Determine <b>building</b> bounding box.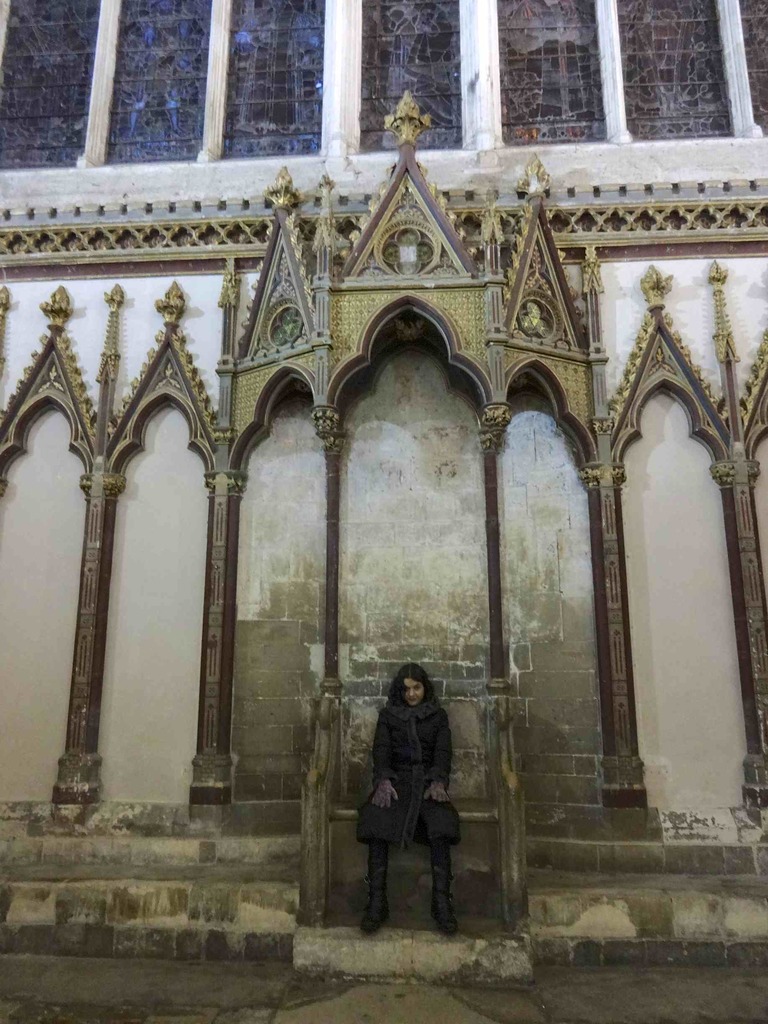
Determined: (x1=0, y1=0, x2=767, y2=967).
